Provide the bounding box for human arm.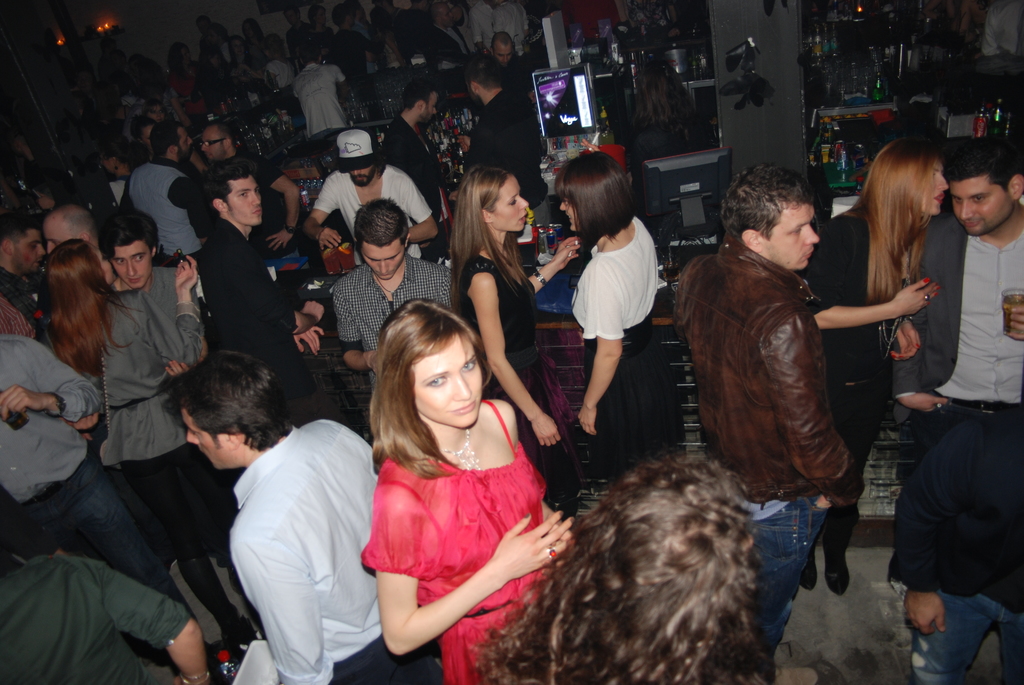
rect(790, 203, 942, 338).
